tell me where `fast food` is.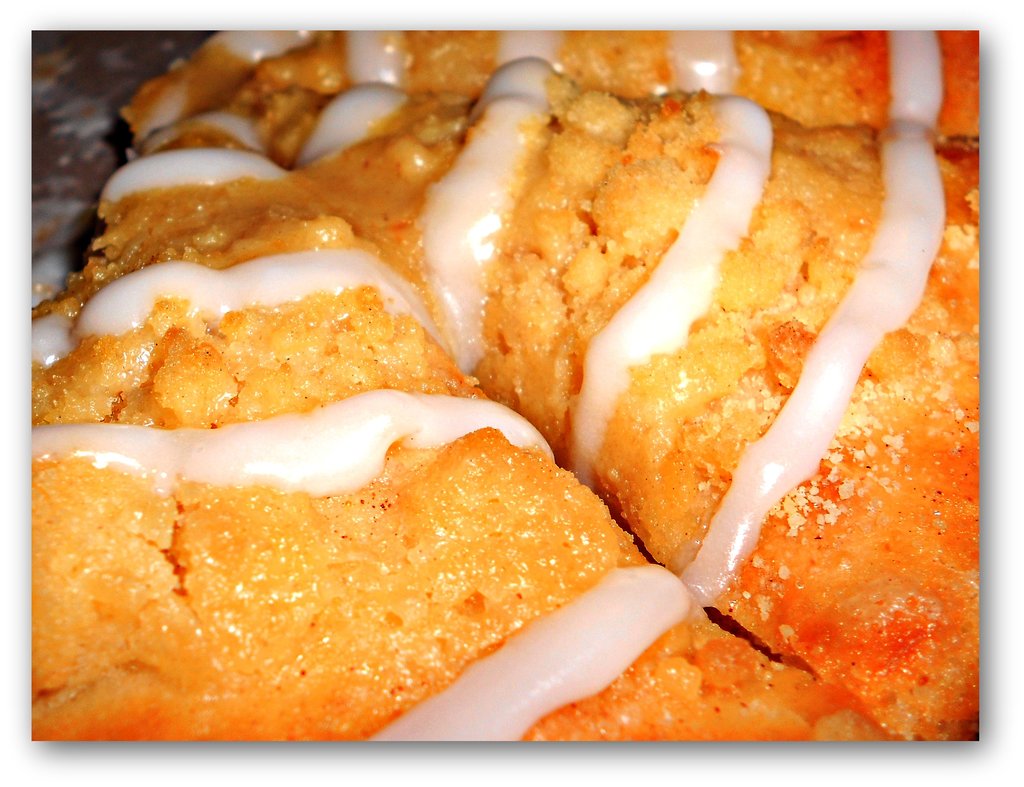
`fast food` is at {"x1": 140, "y1": 24, "x2": 984, "y2": 147}.
